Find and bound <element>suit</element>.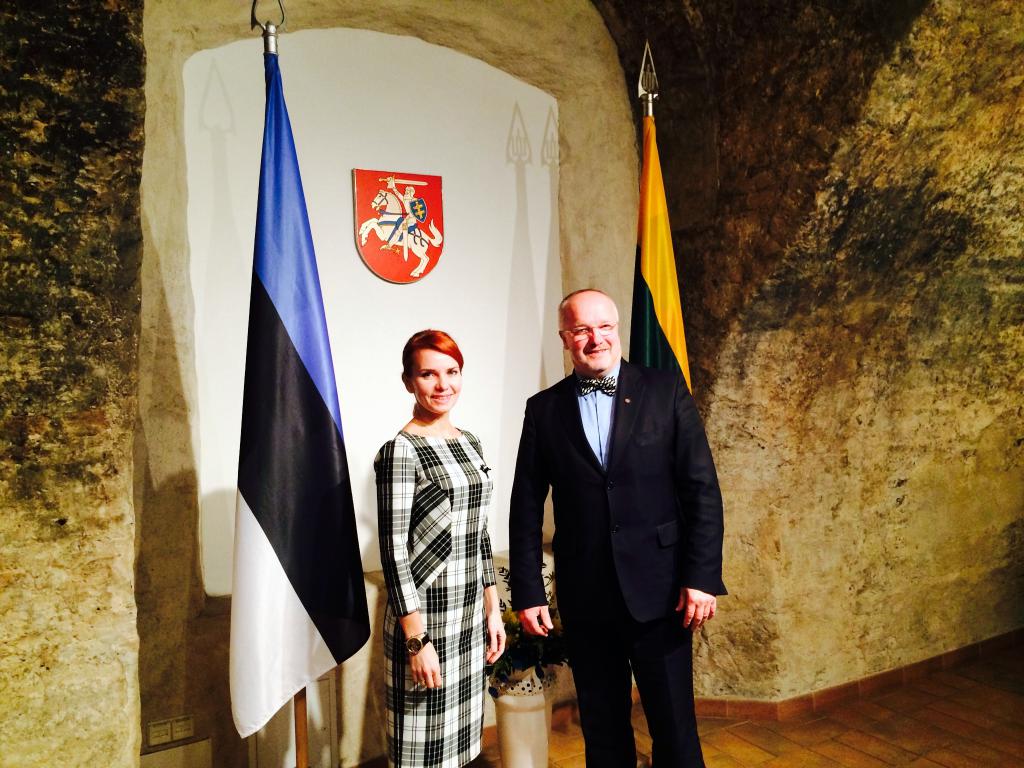
Bound: crop(500, 294, 687, 735).
